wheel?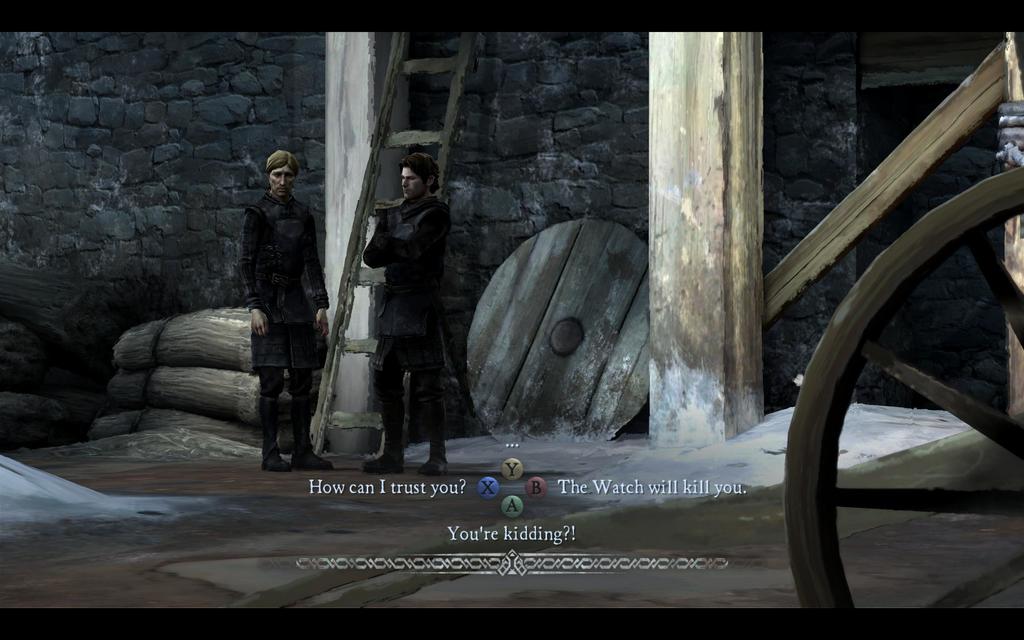
rect(788, 132, 984, 602)
